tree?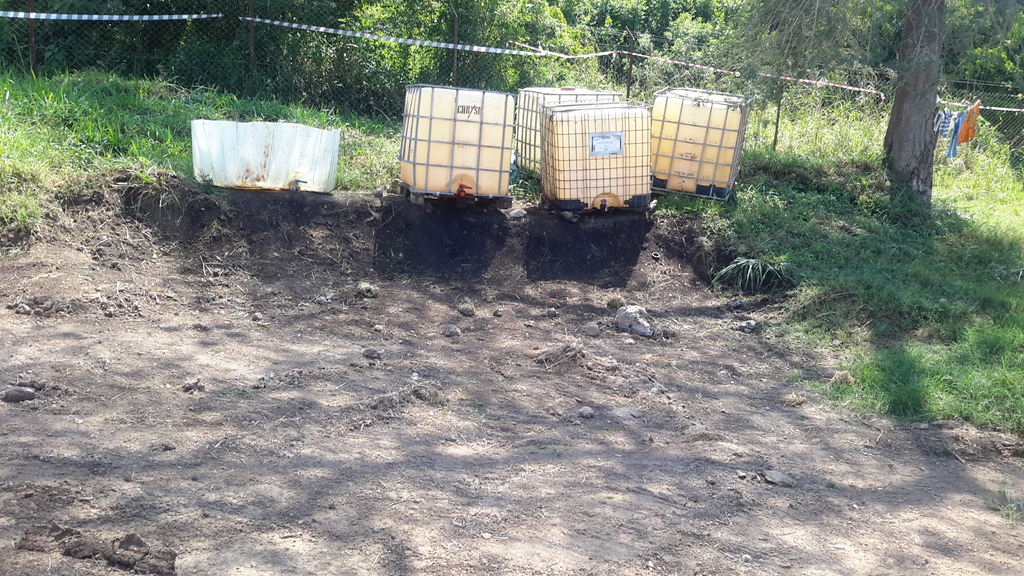
708/0/1023/230
